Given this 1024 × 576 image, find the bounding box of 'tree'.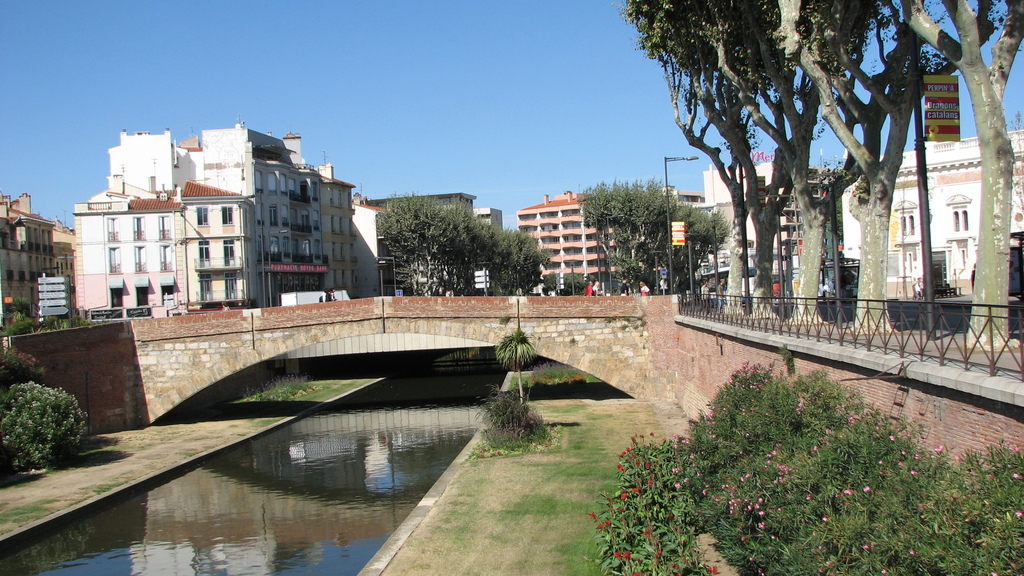
pyautogui.locateOnScreen(626, 0, 1023, 351).
